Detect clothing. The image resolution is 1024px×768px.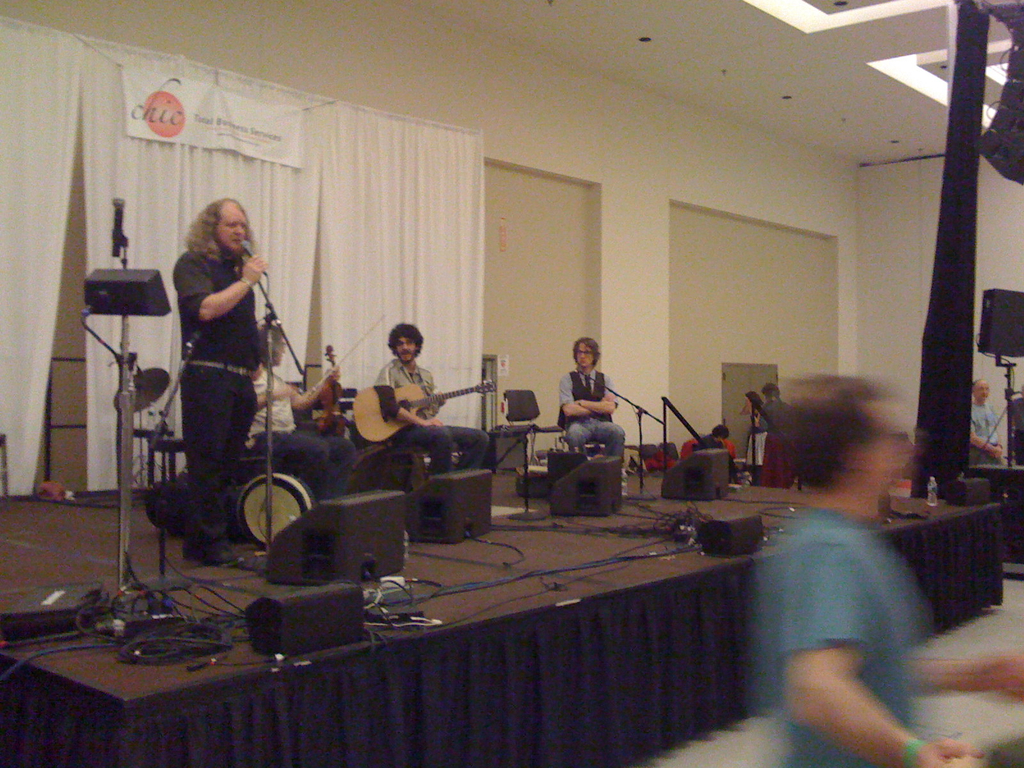
378/347/497/471.
